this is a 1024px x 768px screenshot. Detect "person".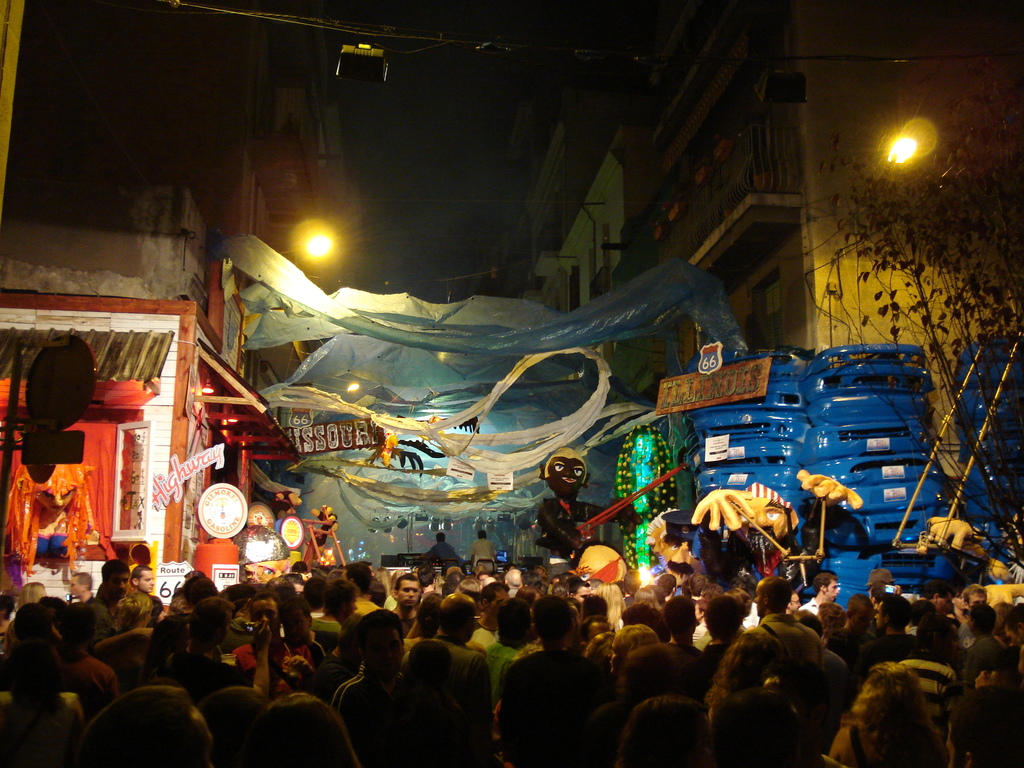
420, 531, 467, 564.
